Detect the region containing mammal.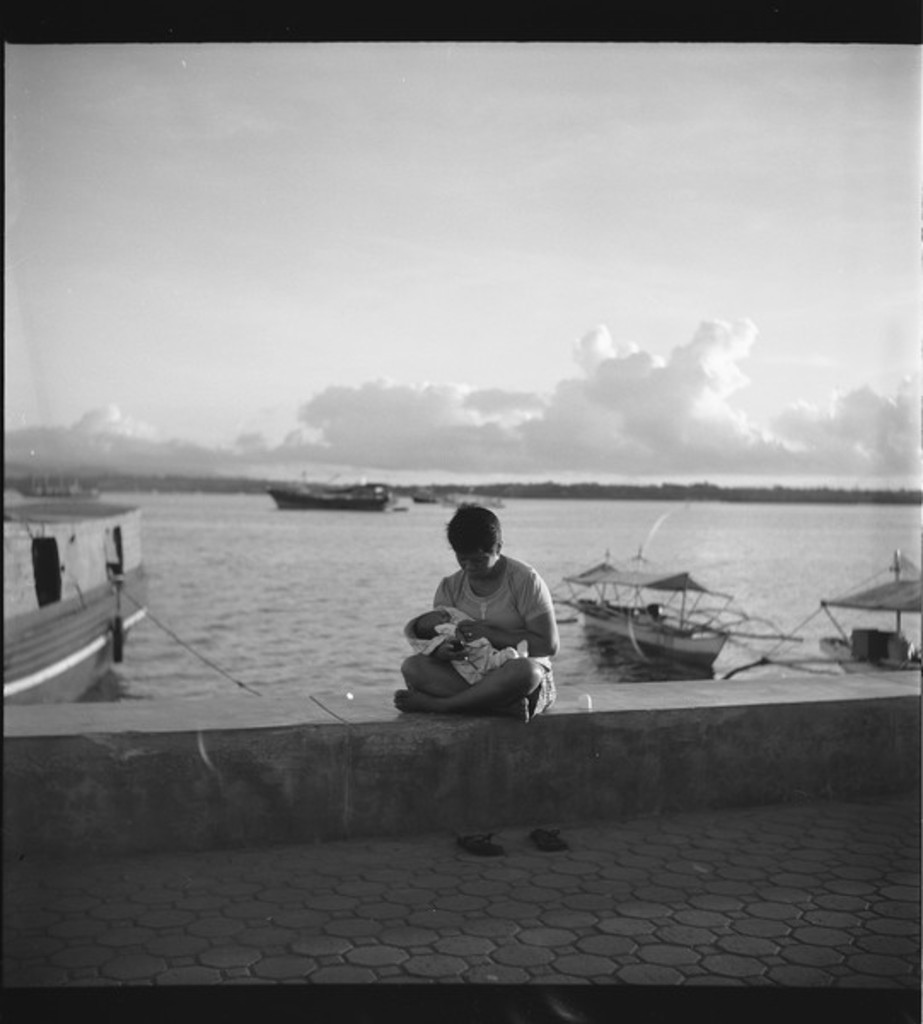
[413, 604, 522, 671].
